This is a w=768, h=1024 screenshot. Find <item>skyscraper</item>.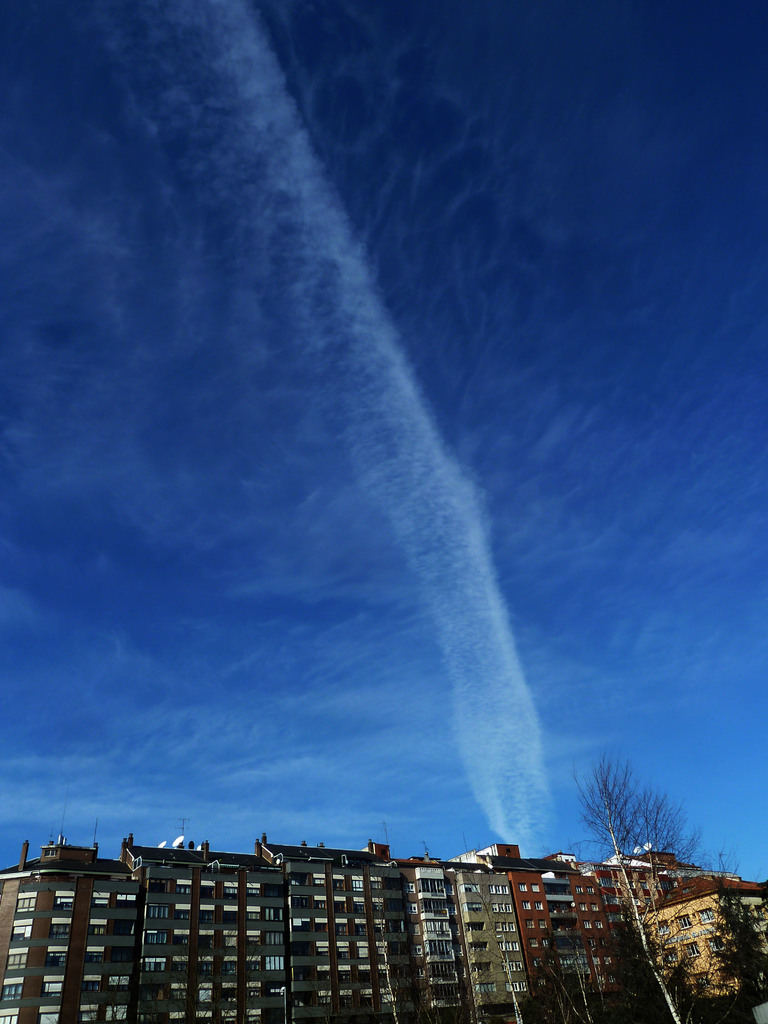
Bounding box: <bbox>0, 841, 133, 1023</bbox>.
